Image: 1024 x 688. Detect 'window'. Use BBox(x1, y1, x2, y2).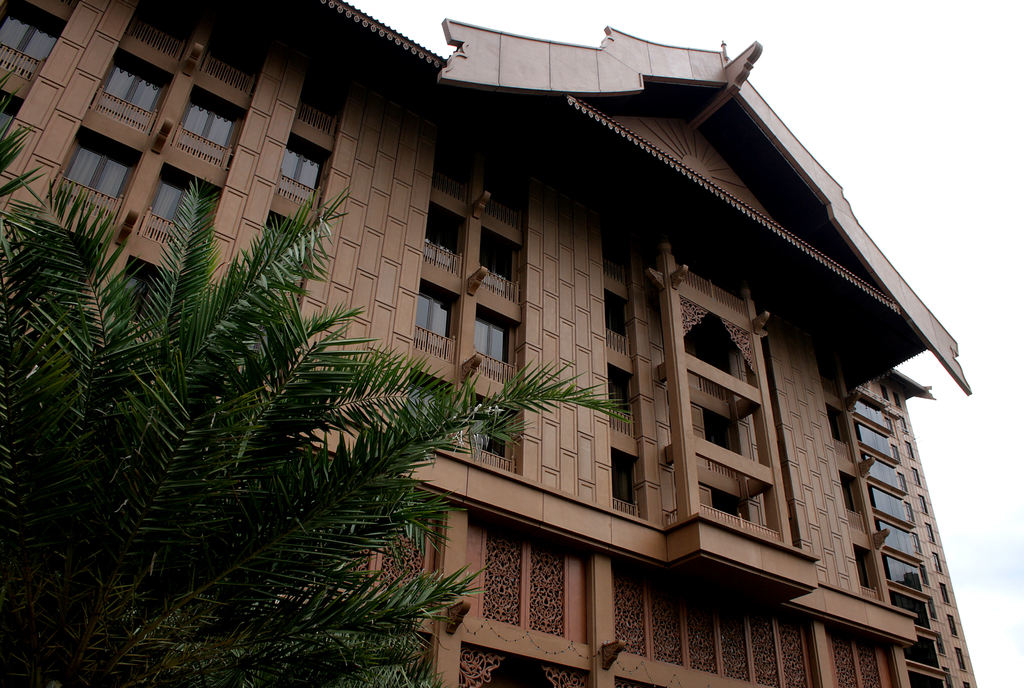
BBox(484, 160, 520, 232).
